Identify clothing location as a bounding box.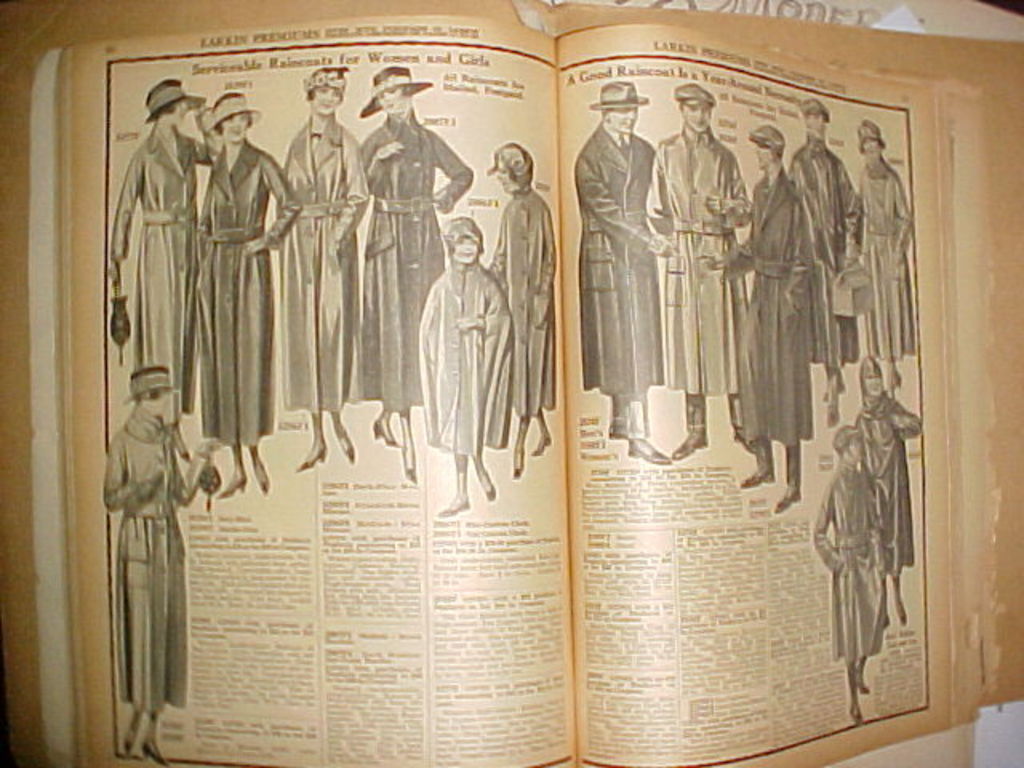
box=[421, 272, 534, 459].
